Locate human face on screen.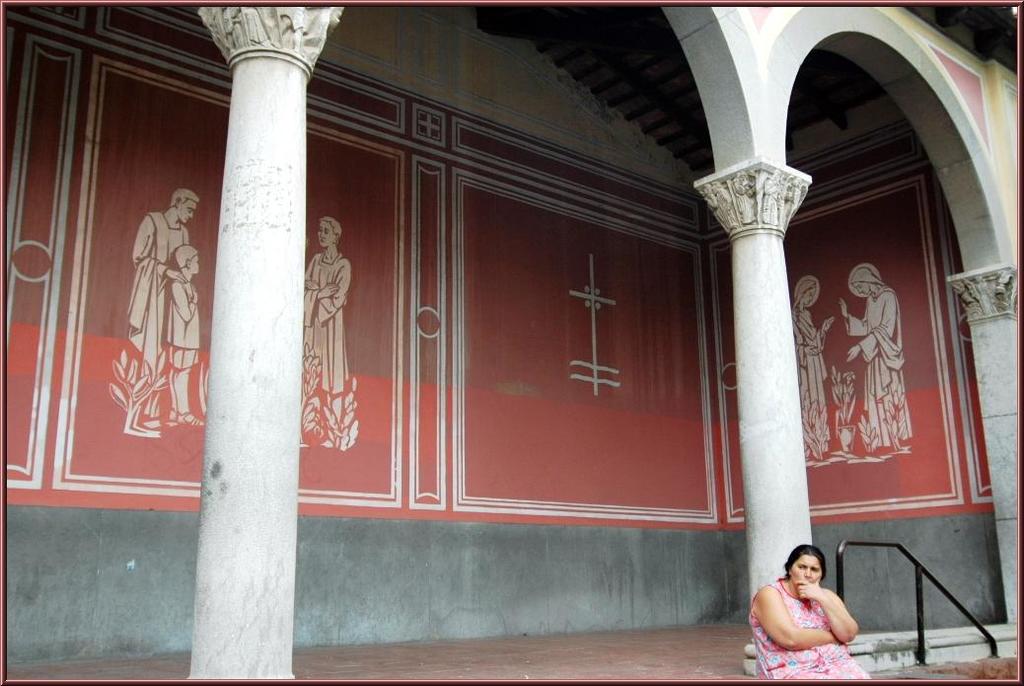
On screen at <region>318, 221, 334, 248</region>.
